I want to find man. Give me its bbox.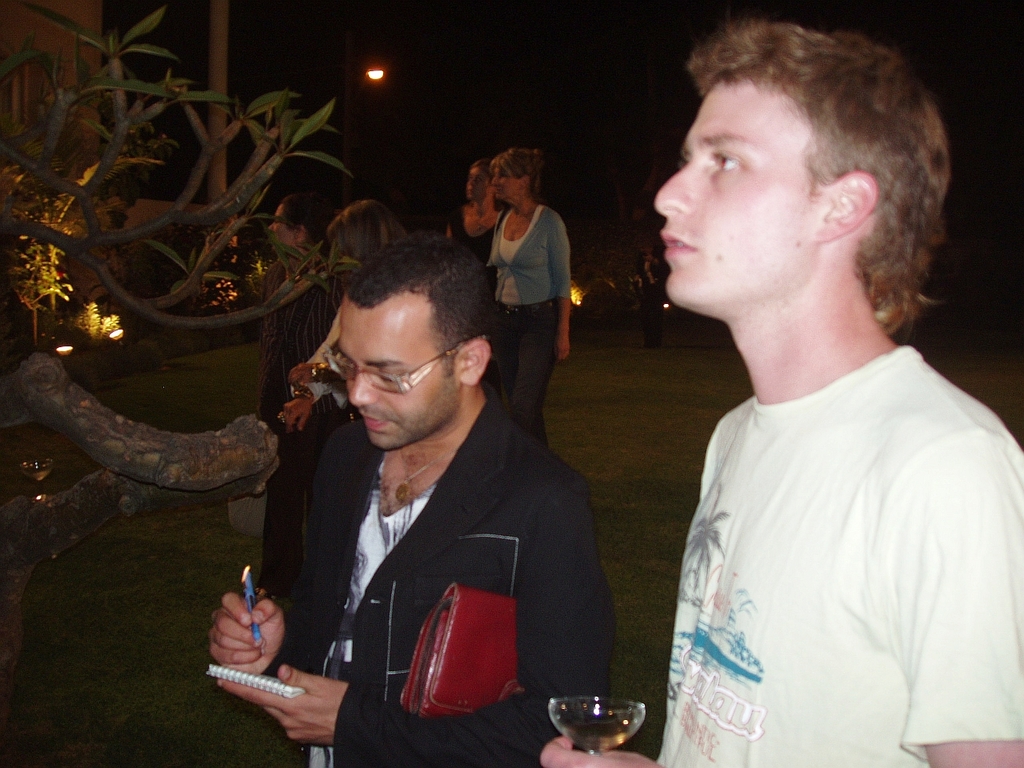
locate(538, 14, 1023, 767).
